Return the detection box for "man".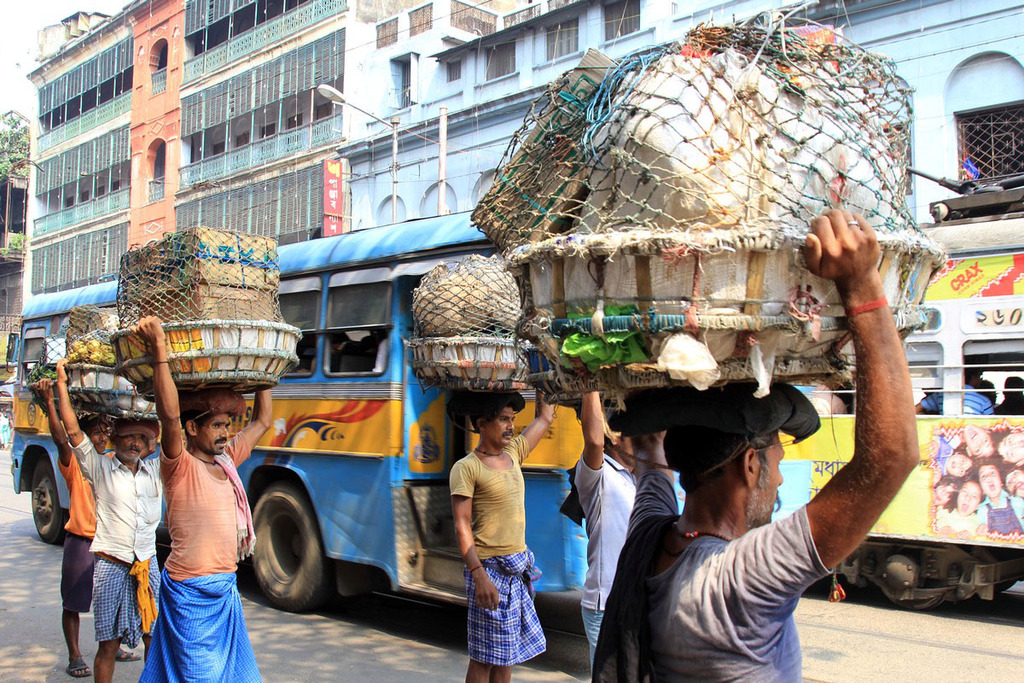
[591,205,921,682].
